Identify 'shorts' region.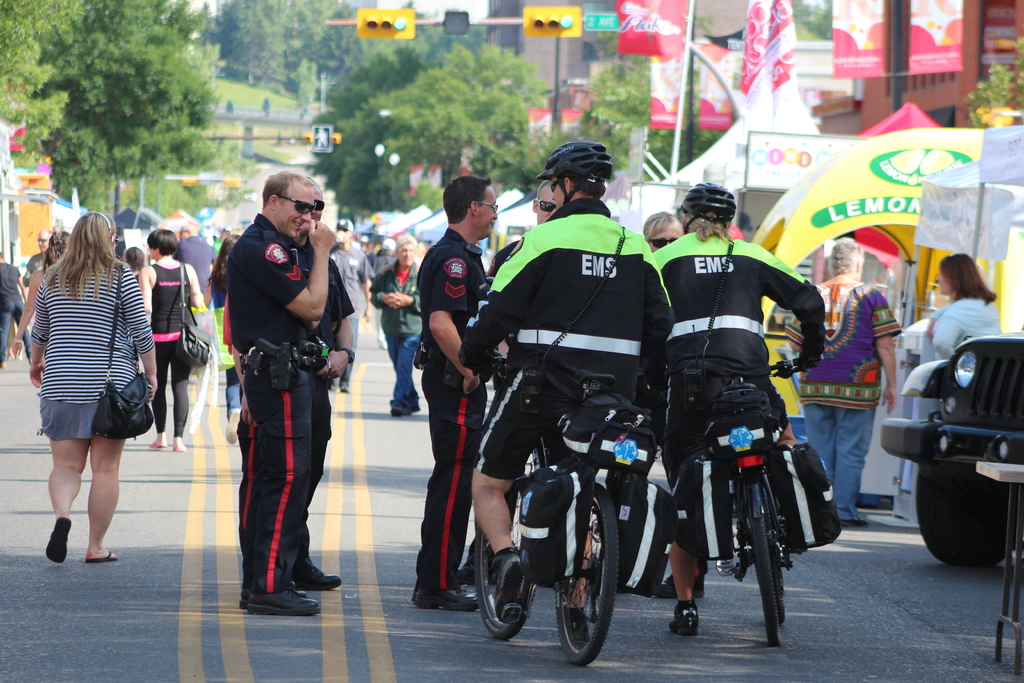
Region: (left=660, top=379, right=786, bottom=541).
